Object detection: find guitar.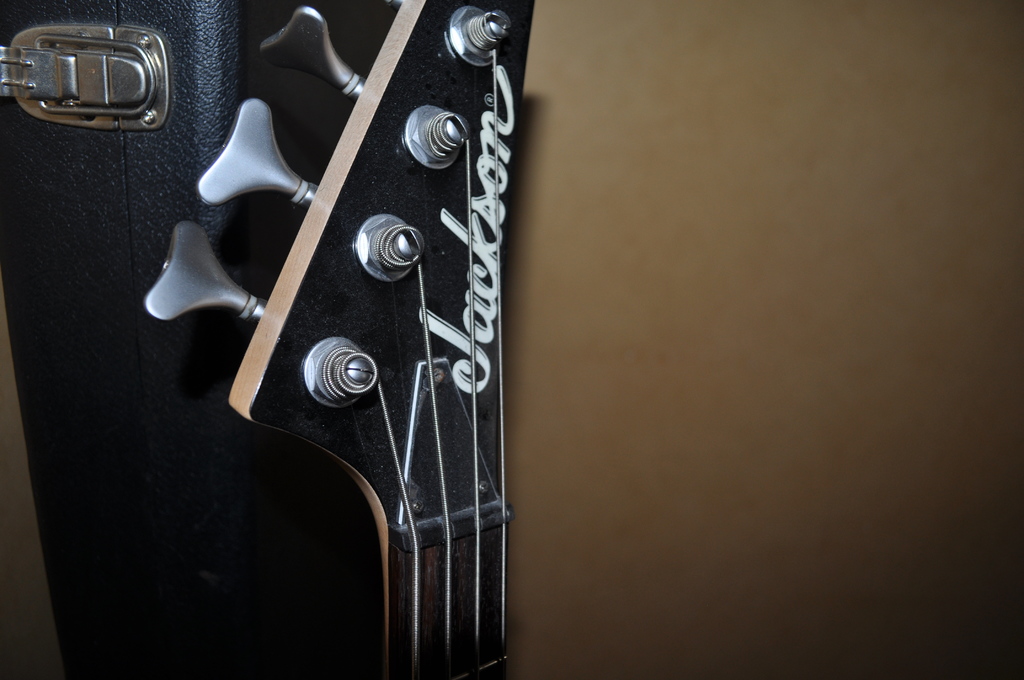
box(140, 0, 538, 679).
